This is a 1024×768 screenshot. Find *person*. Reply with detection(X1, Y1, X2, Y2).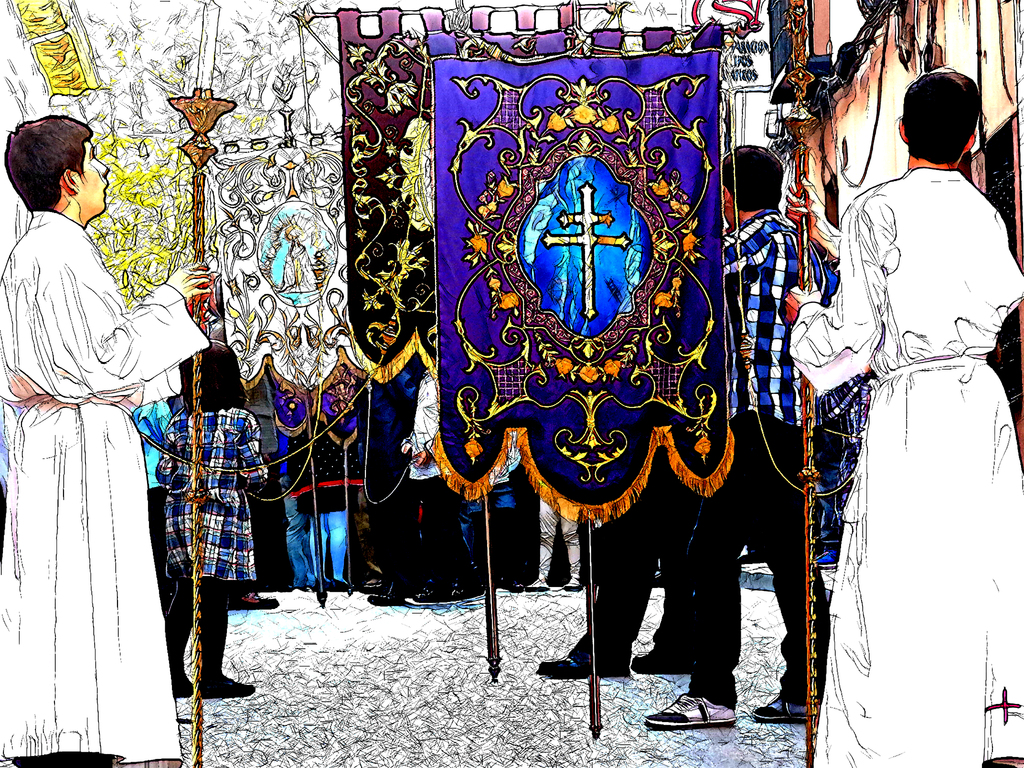
detection(17, 125, 177, 727).
